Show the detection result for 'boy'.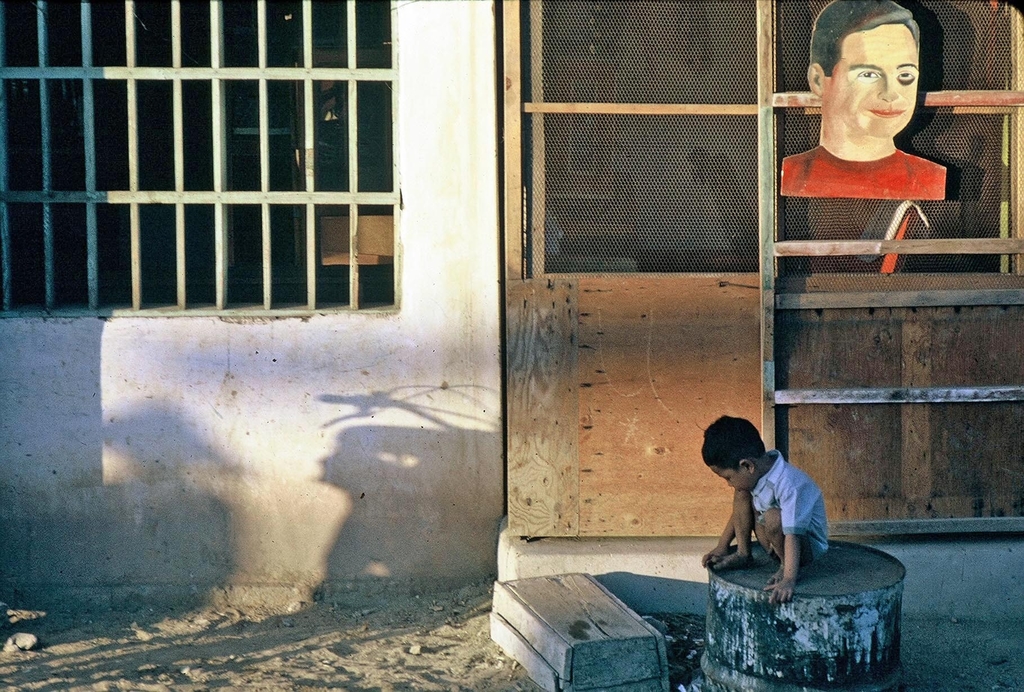
(699, 416, 830, 603).
